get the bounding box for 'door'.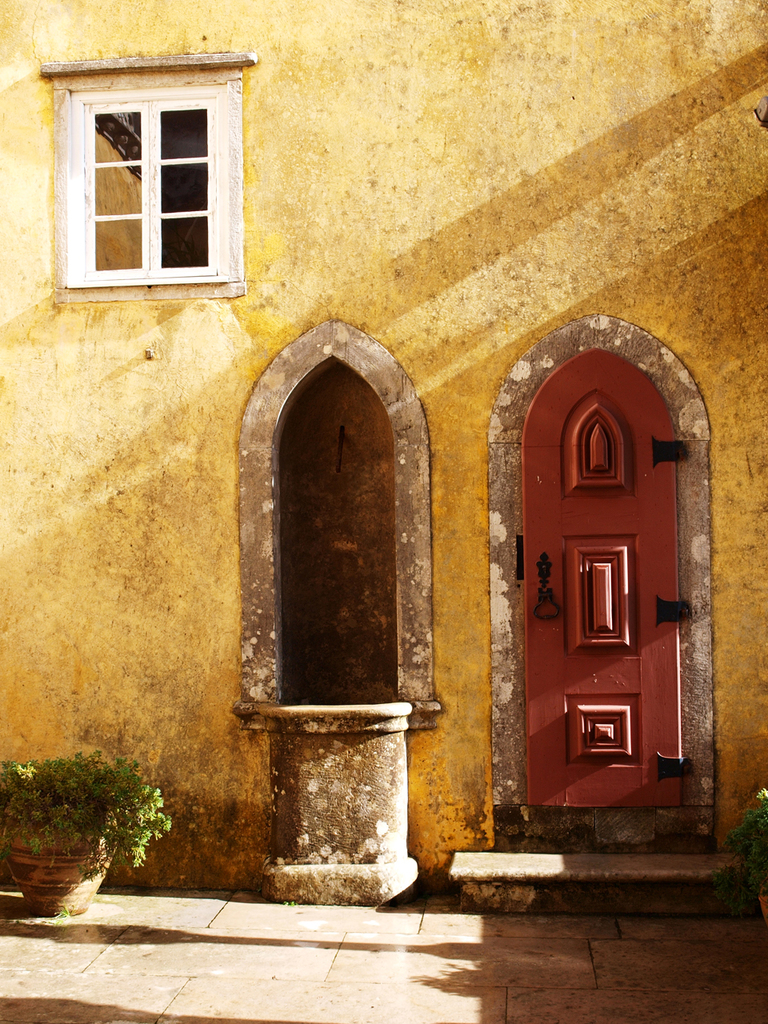
510/322/696/818.
